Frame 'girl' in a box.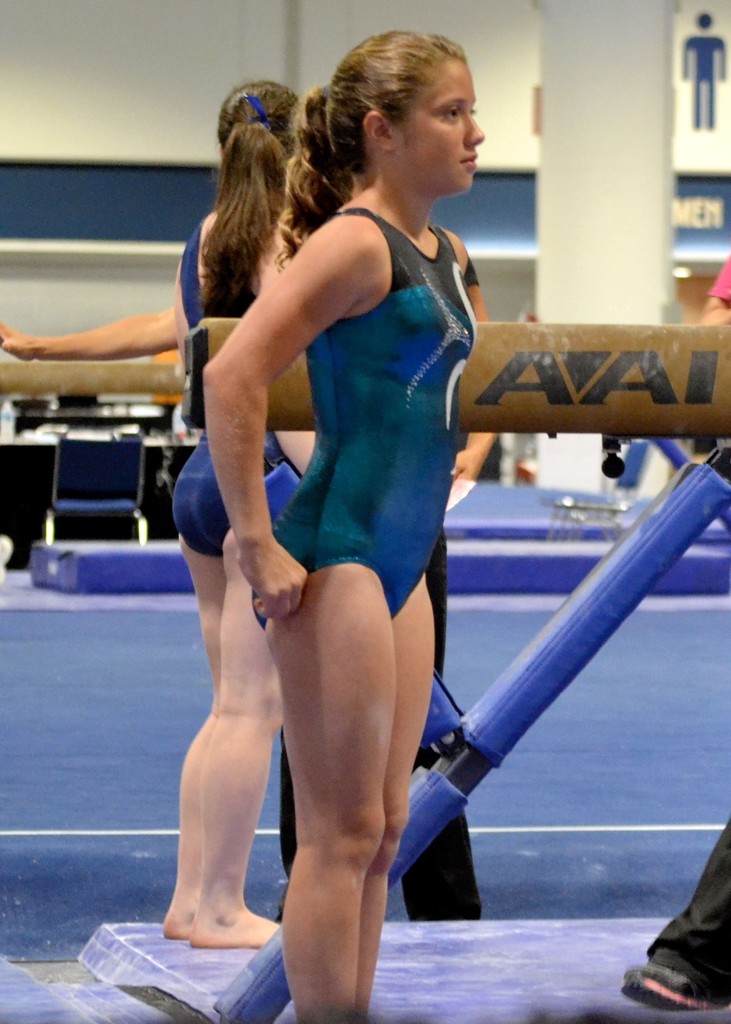
bbox=(161, 81, 300, 949).
